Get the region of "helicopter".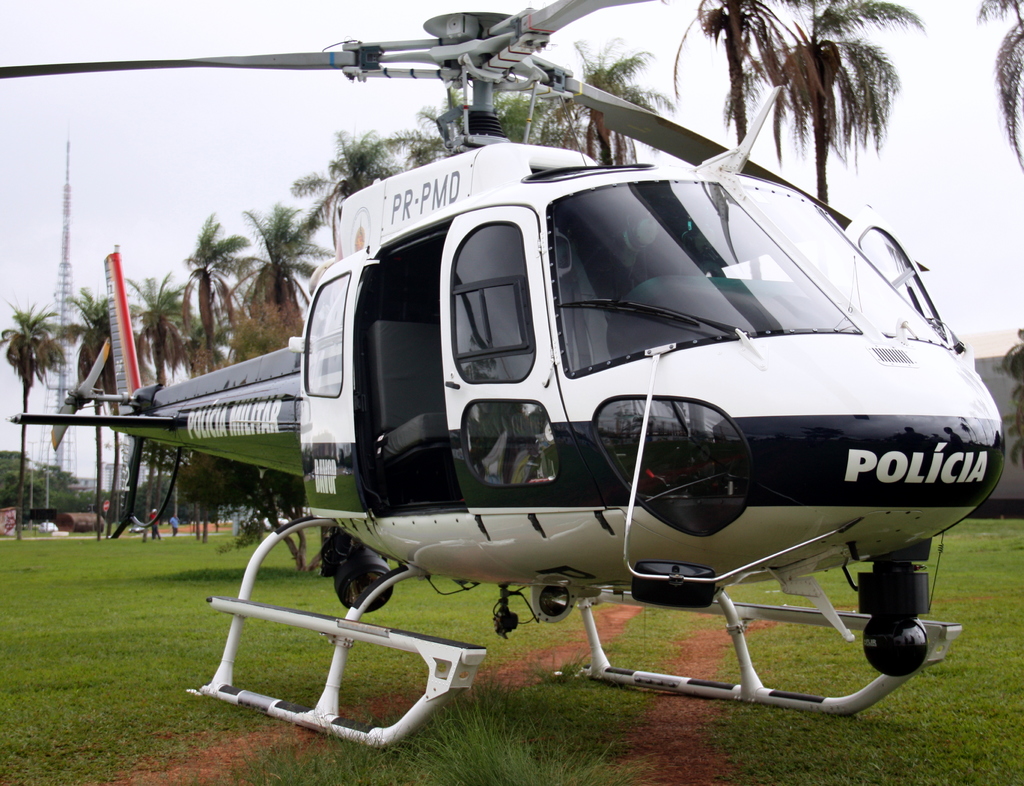
(x1=0, y1=0, x2=1005, y2=750).
